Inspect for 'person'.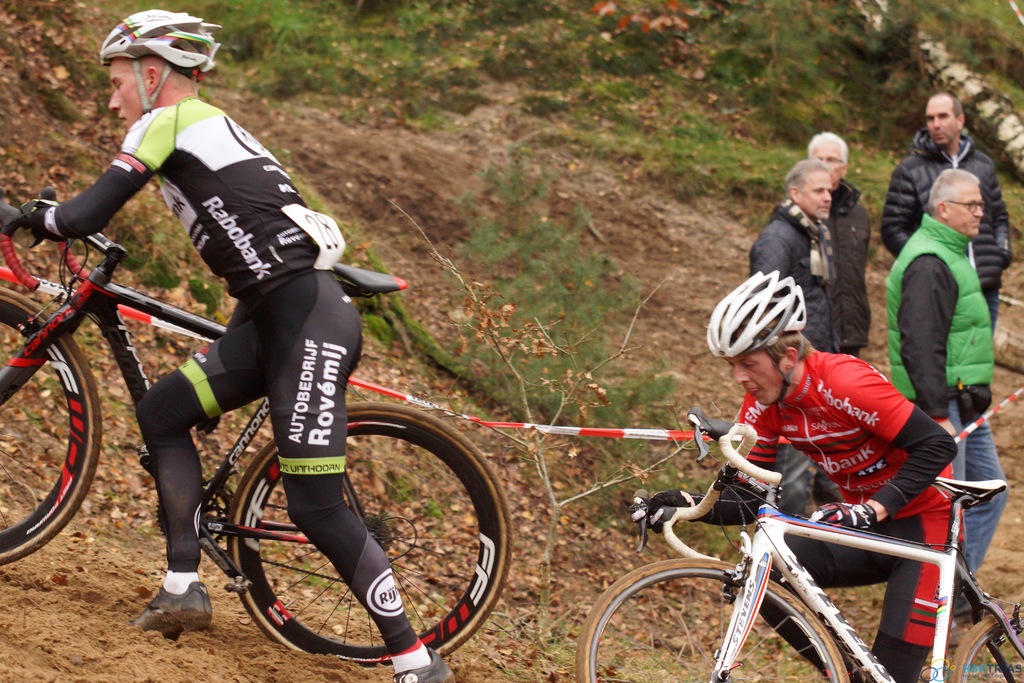
Inspection: 885, 172, 1010, 659.
